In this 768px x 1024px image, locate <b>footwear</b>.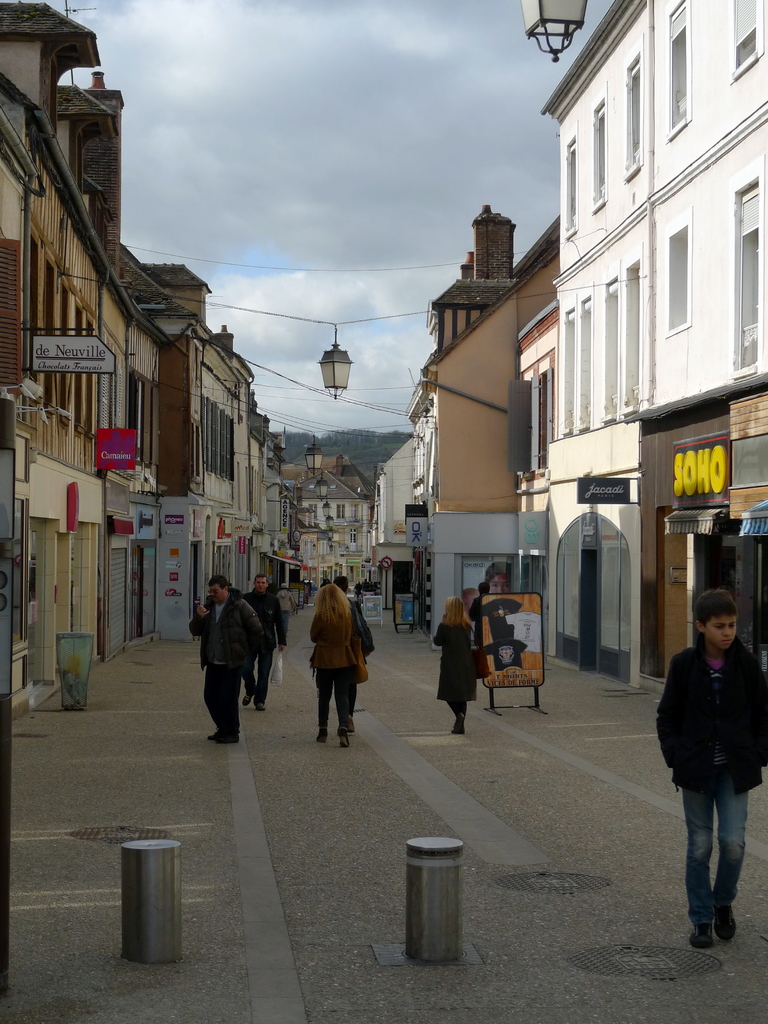
Bounding box: bbox=[210, 732, 240, 742].
